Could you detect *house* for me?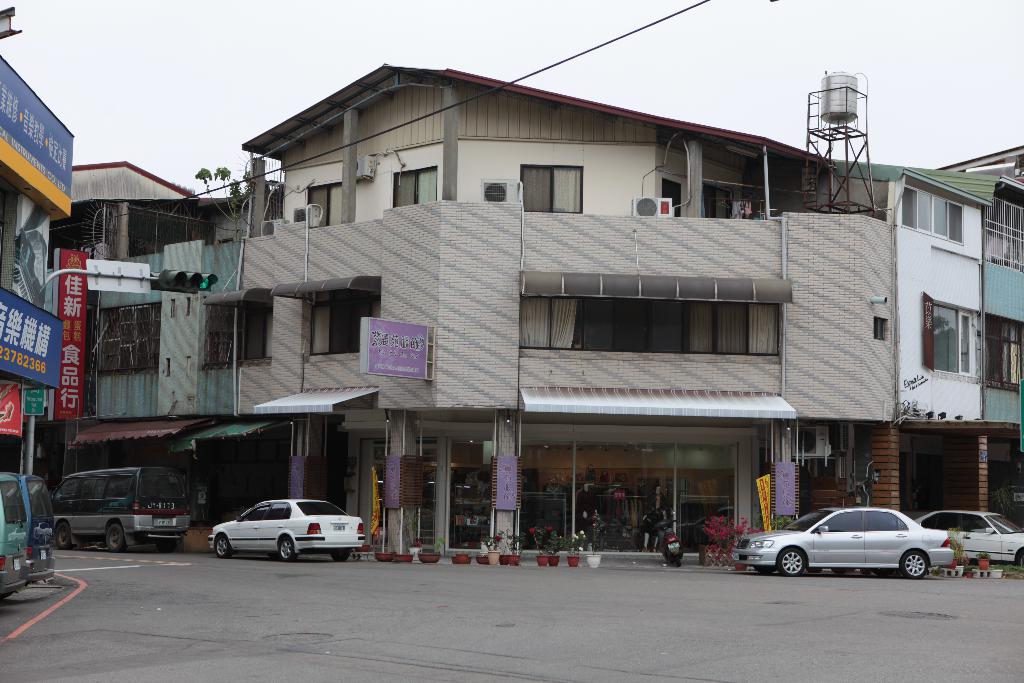
Detection result: box=[0, 63, 76, 595].
